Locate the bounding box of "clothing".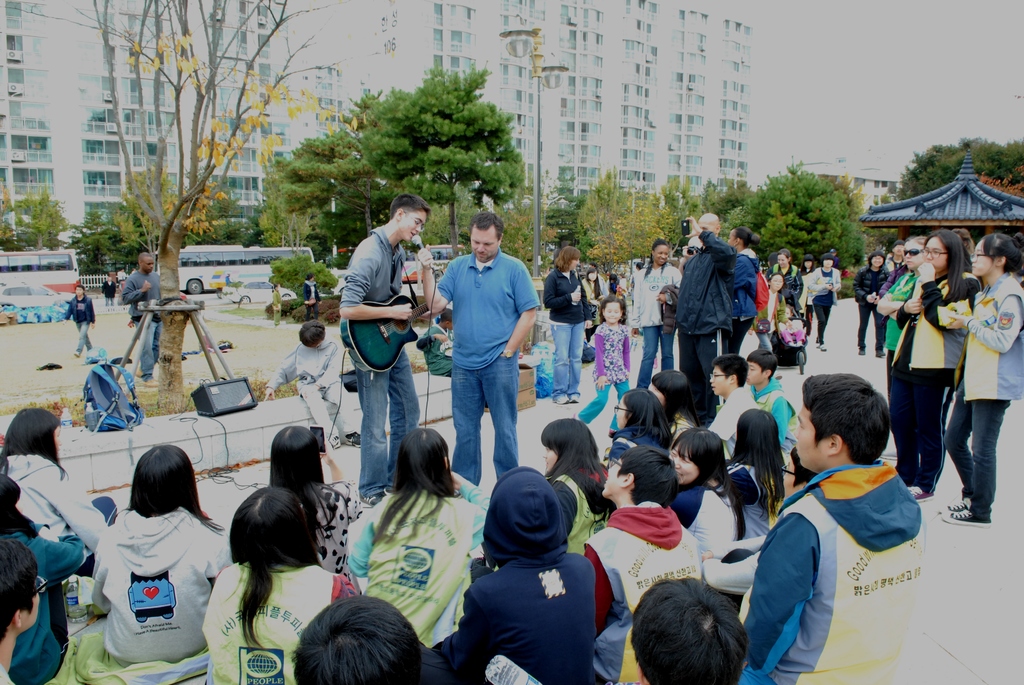
Bounding box: left=674, top=230, right=737, bottom=389.
